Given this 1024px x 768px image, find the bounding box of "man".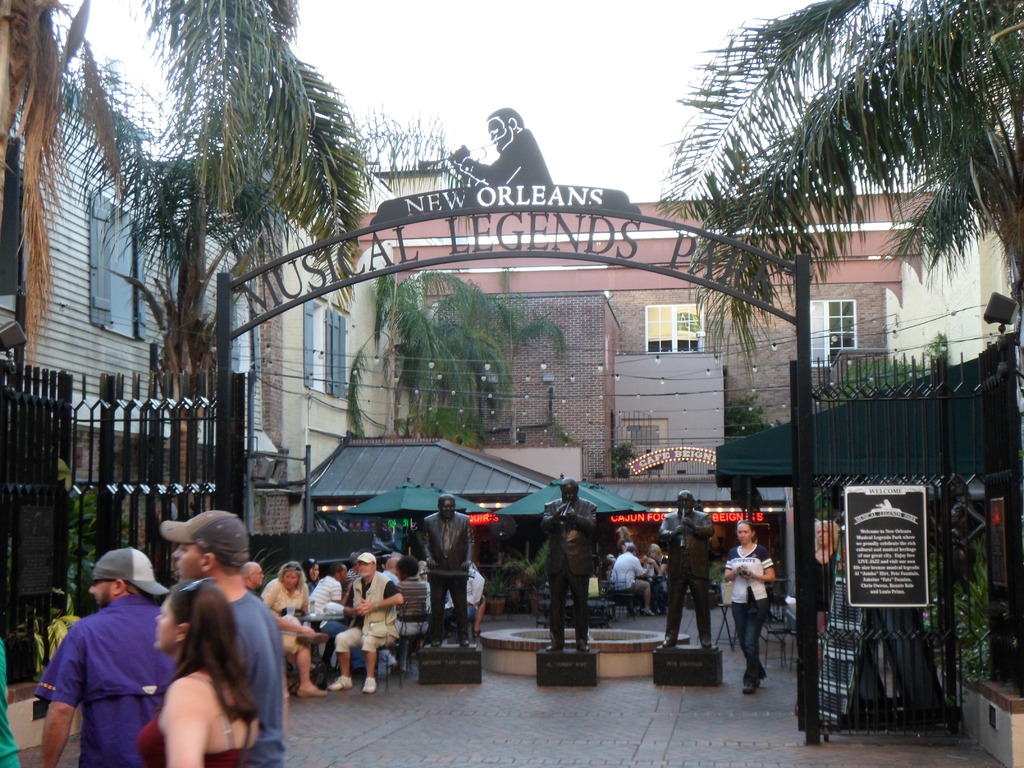
[x1=540, y1=479, x2=600, y2=644].
